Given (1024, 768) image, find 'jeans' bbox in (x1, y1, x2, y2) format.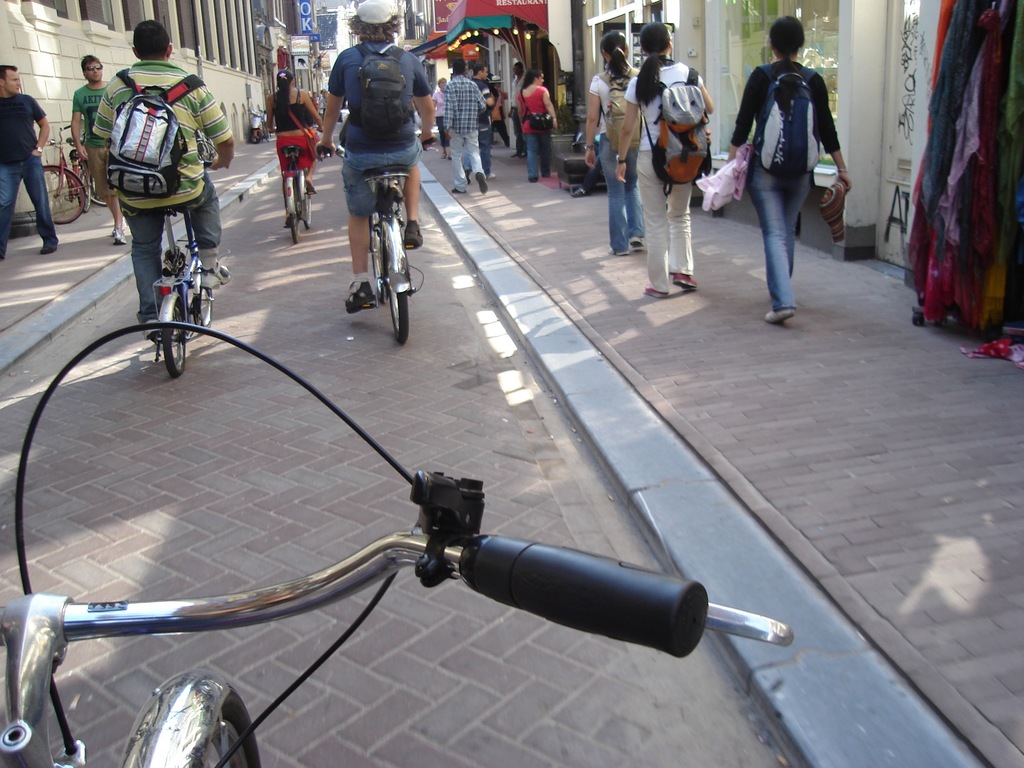
(525, 127, 553, 175).
